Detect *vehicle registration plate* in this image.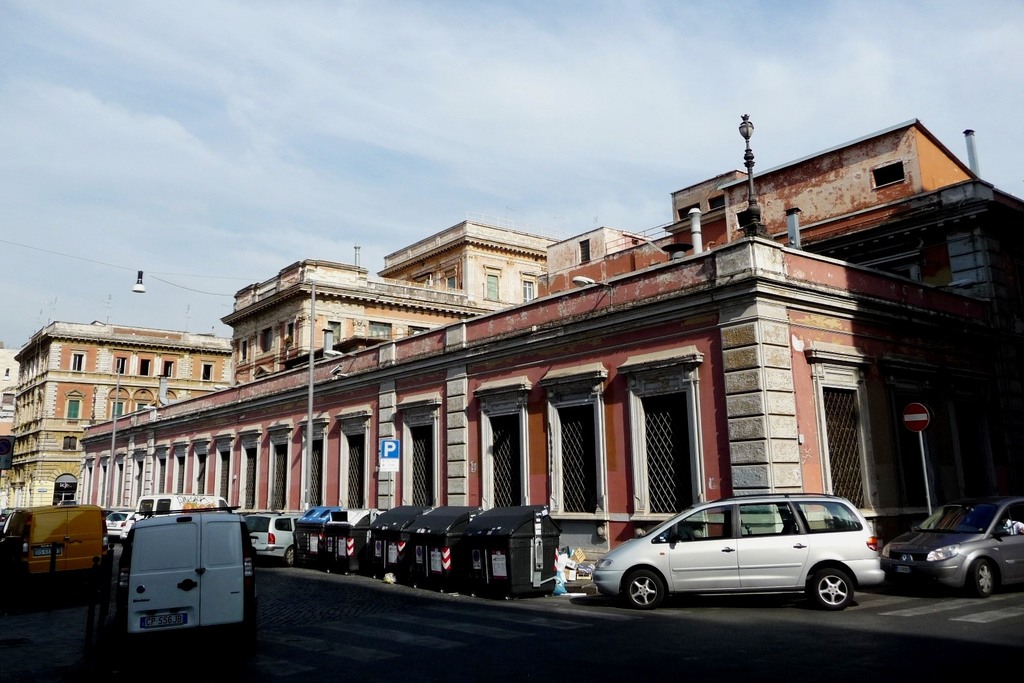
Detection: 136 607 189 627.
